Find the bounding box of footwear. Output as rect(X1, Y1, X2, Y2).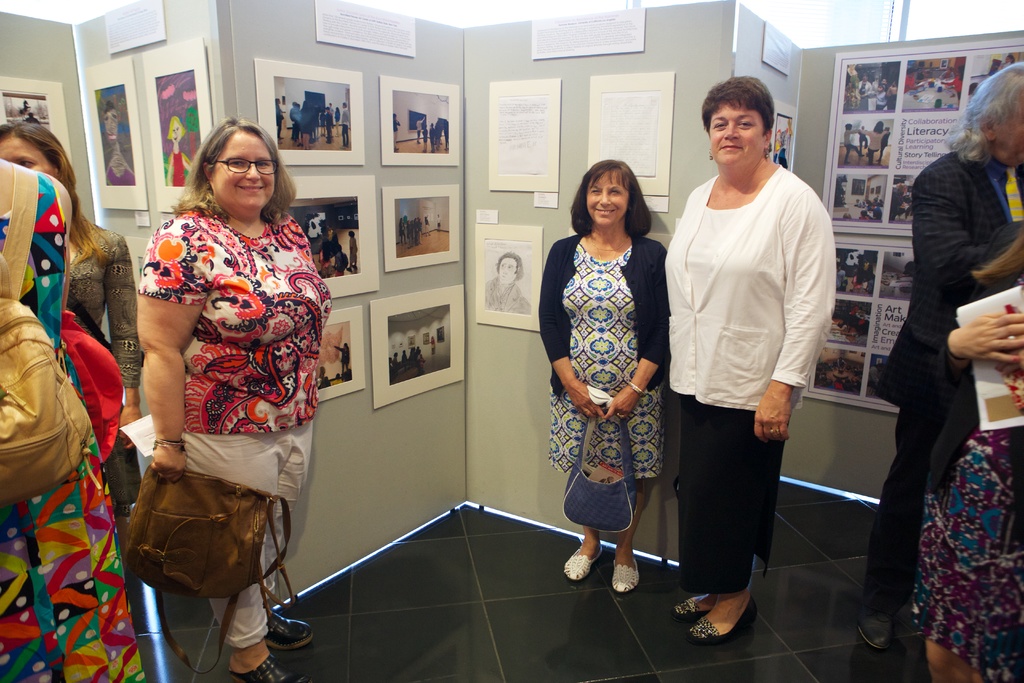
rect(228, 654, 305, 680).
